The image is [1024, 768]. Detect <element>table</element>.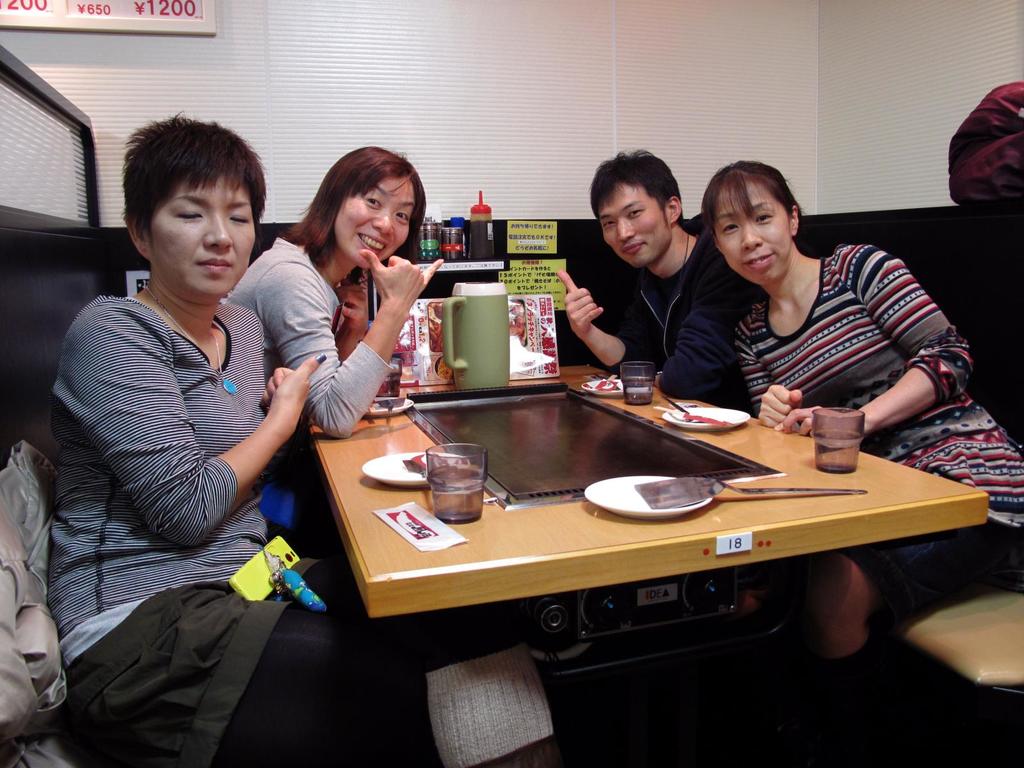
Detection: [x1=302, y1=362, x2=991, y2=767].
